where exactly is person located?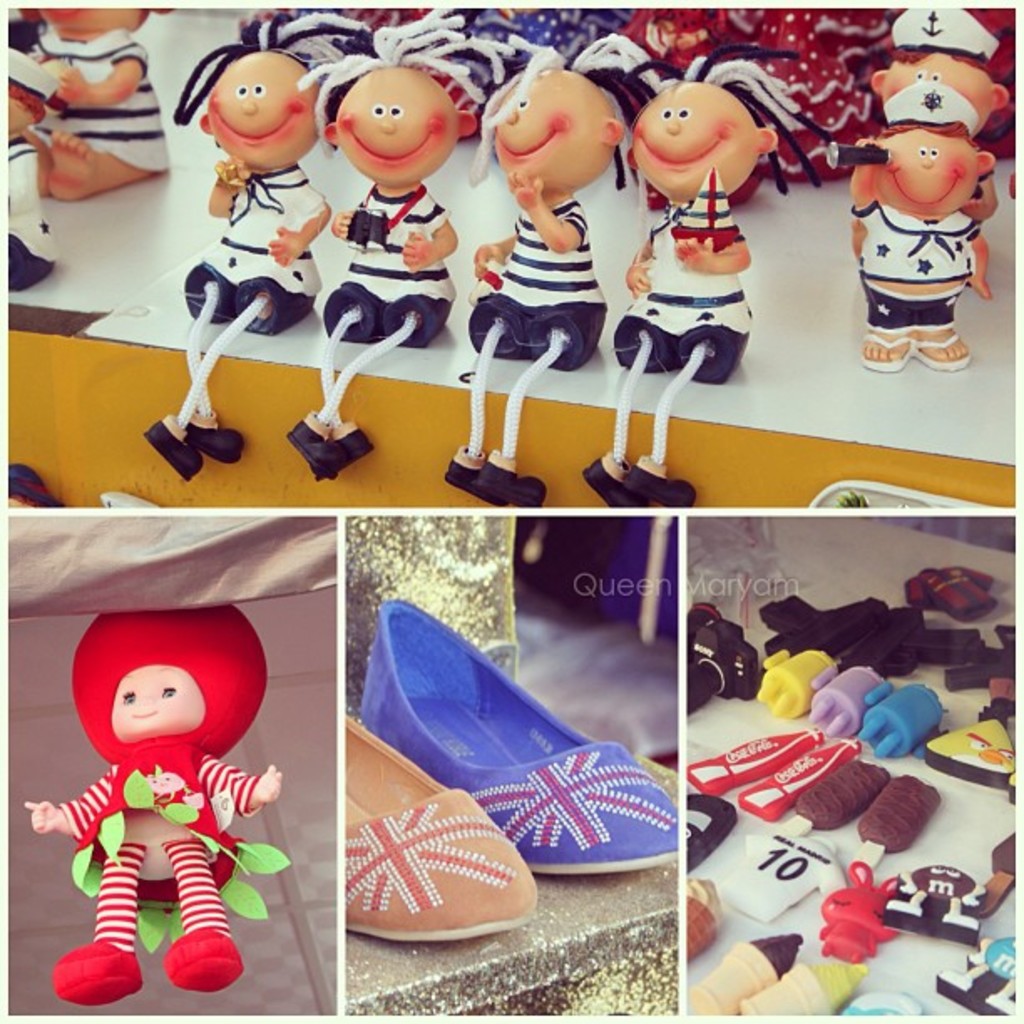
Its bounding box is left=438, top=30, right=663, bottom=517.
